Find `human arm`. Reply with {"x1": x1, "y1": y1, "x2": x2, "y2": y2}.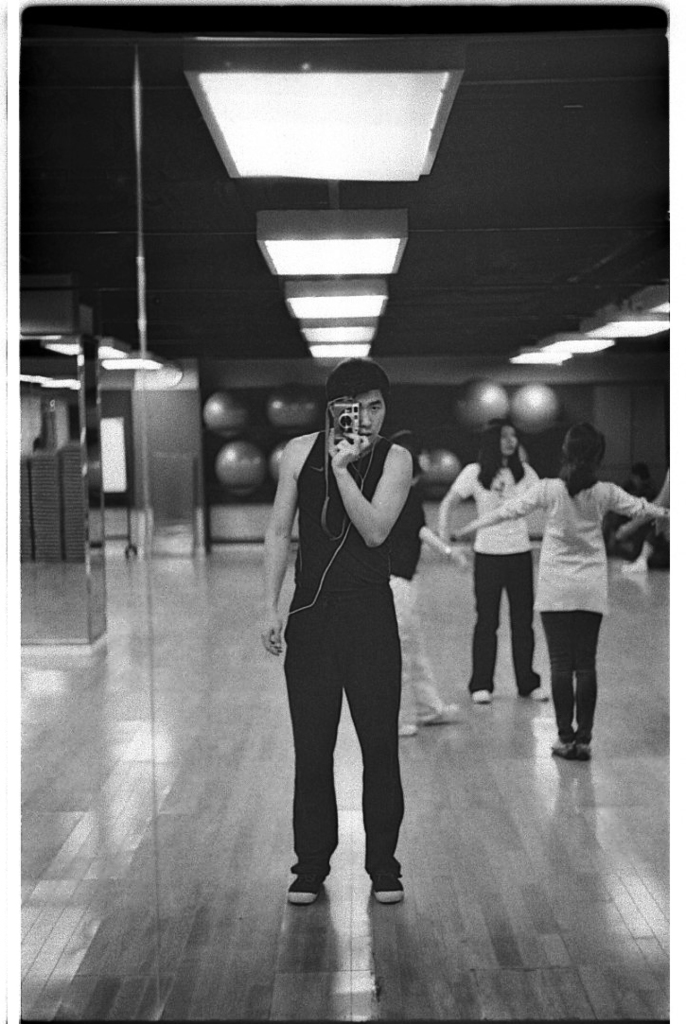
{"x1": 309, "y1": 436, "x2": 424, "y2": 515}.
